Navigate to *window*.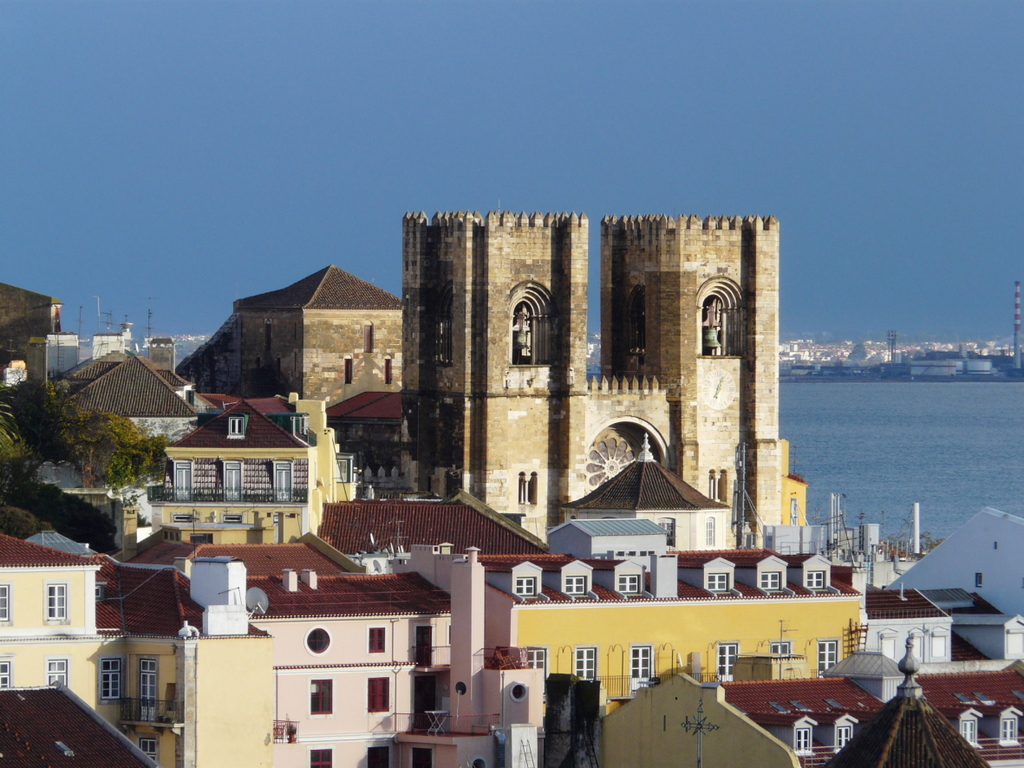
Navigation target: <box>302,628,328,657</box>.
